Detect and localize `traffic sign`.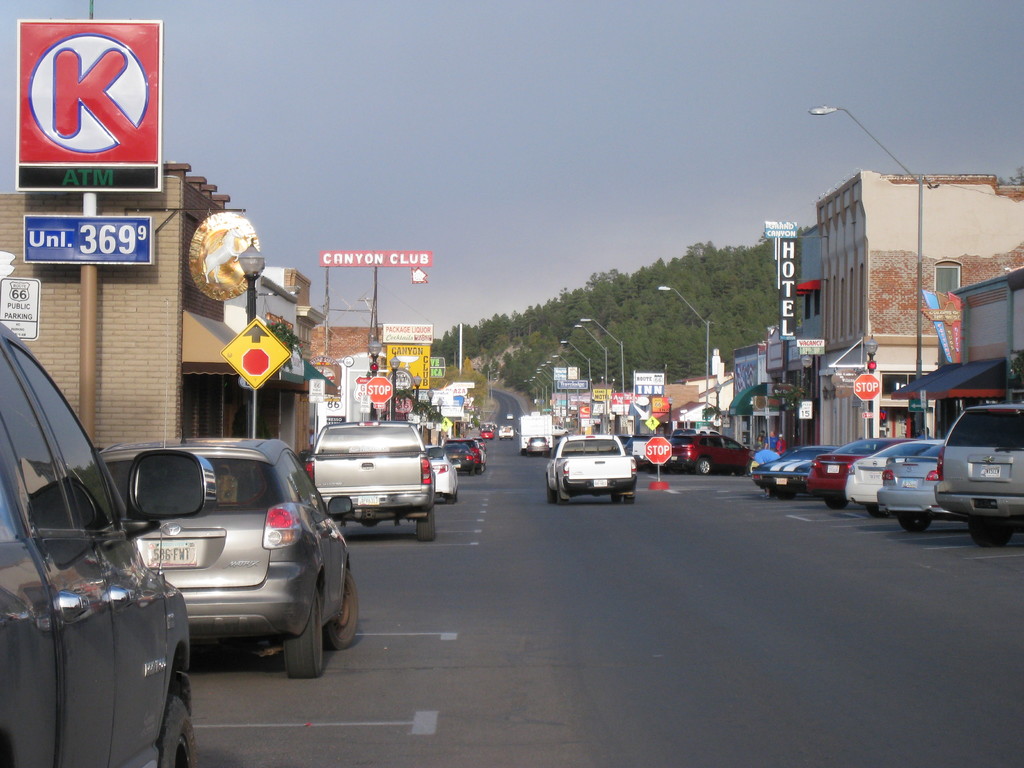
Localized at [x1=646, y1=417, x2=661, y2=426].
